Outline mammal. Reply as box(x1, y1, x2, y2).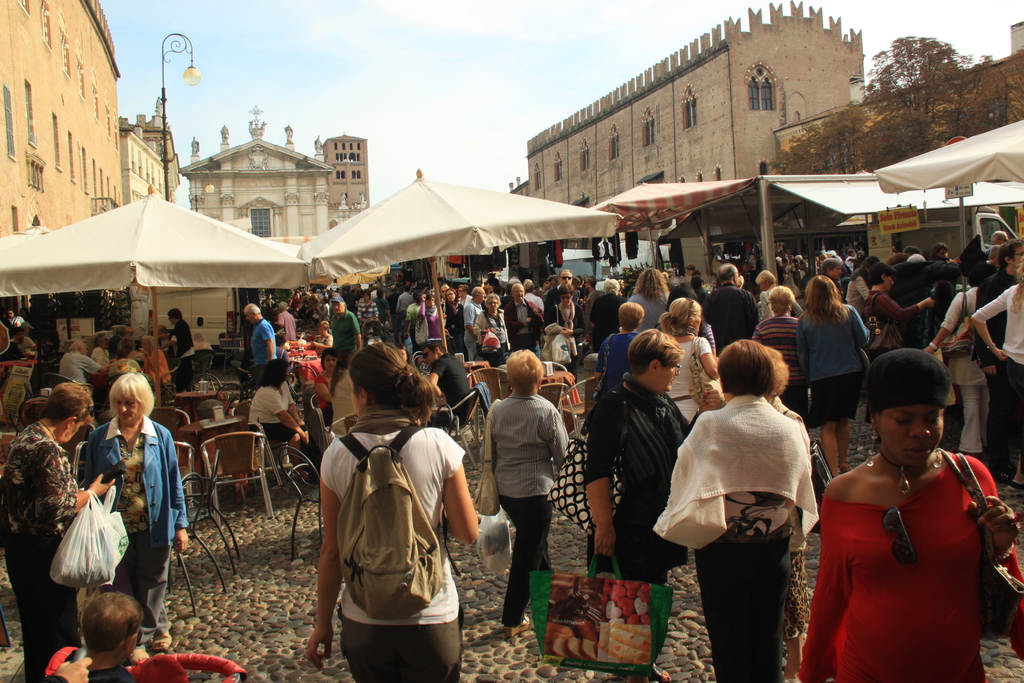
box(487, 343, 570, 638).
